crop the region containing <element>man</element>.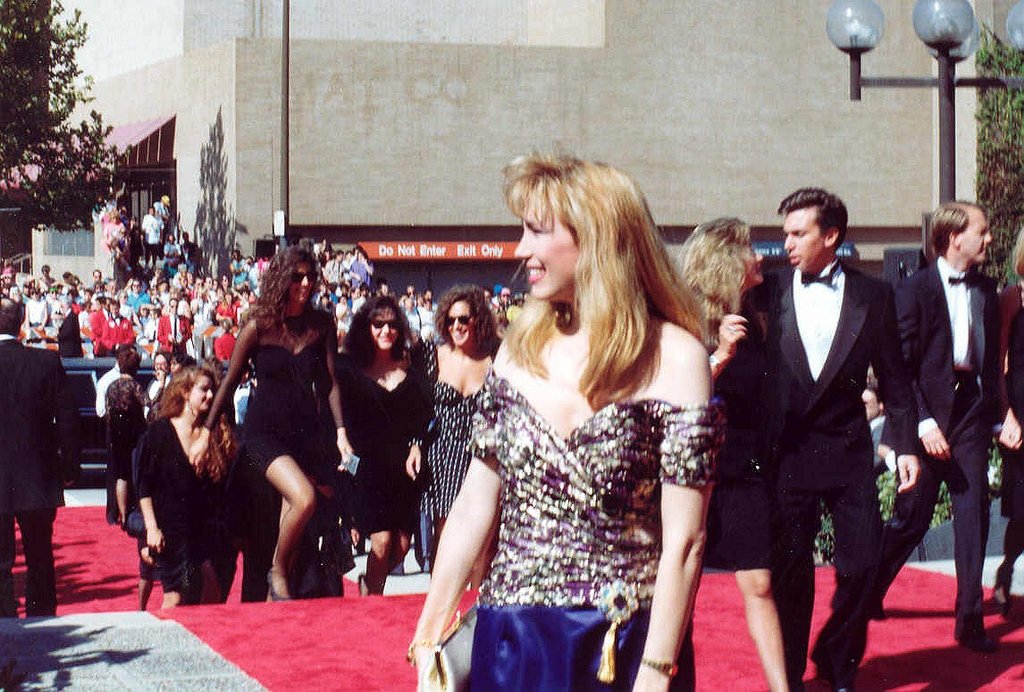
Crop region: BBox(703, 181, 929, 691).
